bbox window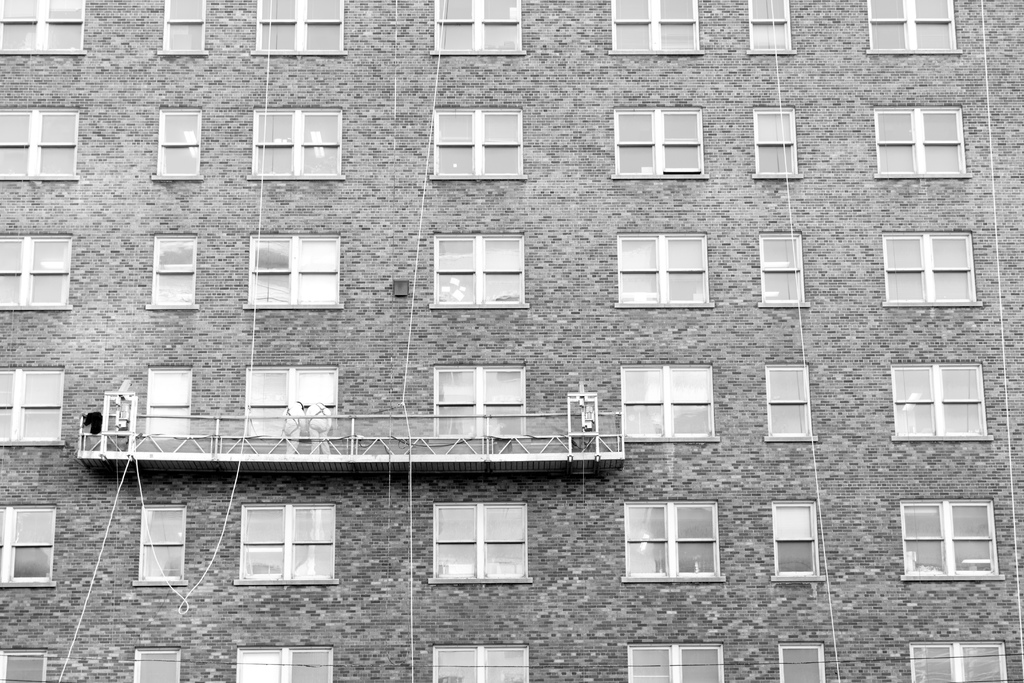
[left=620, top=498, right=726, bottom=583]
